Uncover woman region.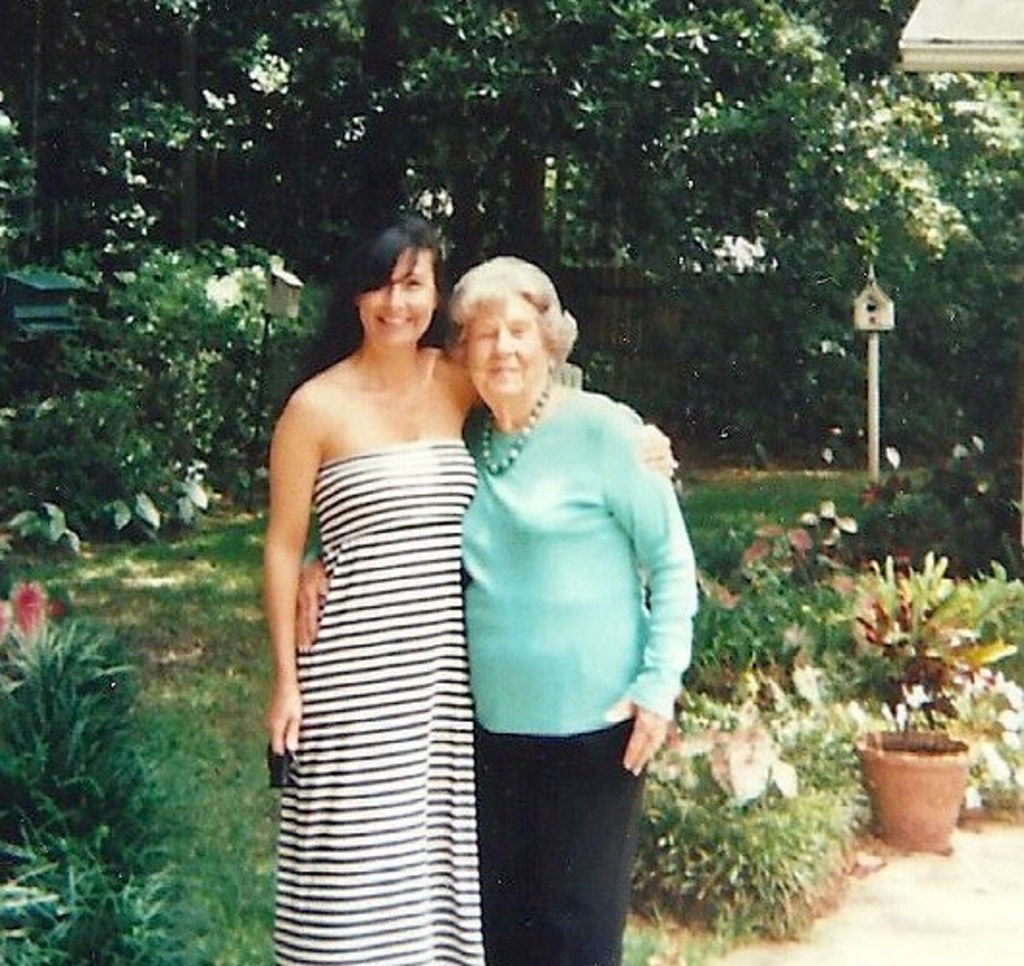
Uncovered: <box>260,212,681,964</box>.
